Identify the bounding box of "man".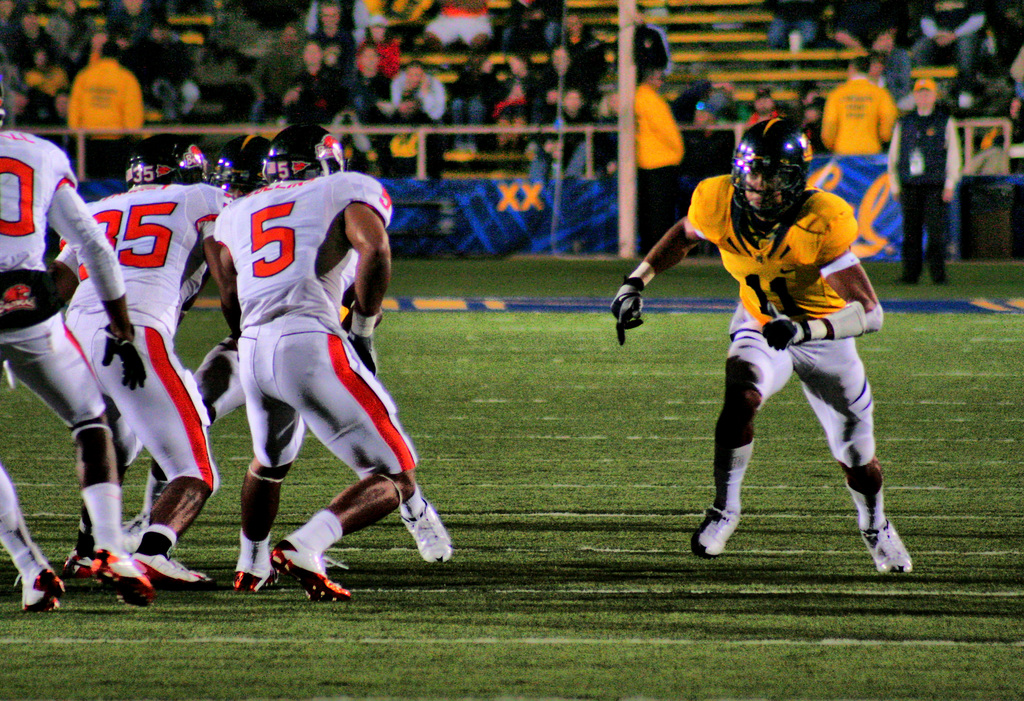
bbox=(303, 3, 358, 45).
